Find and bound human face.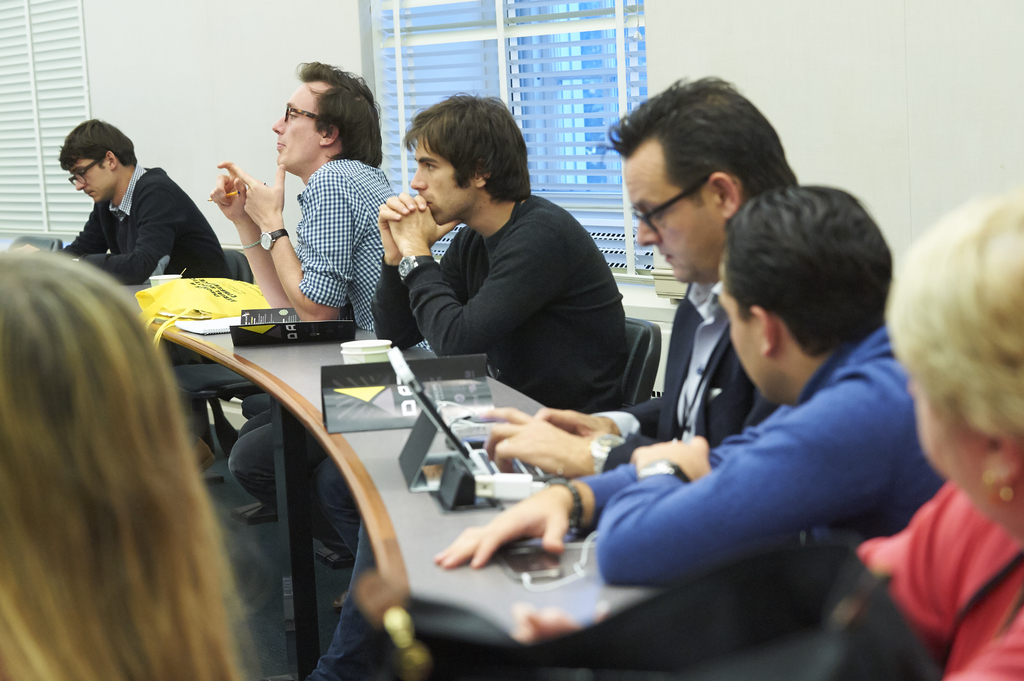
Bound: [908, 377, 990, 519].
